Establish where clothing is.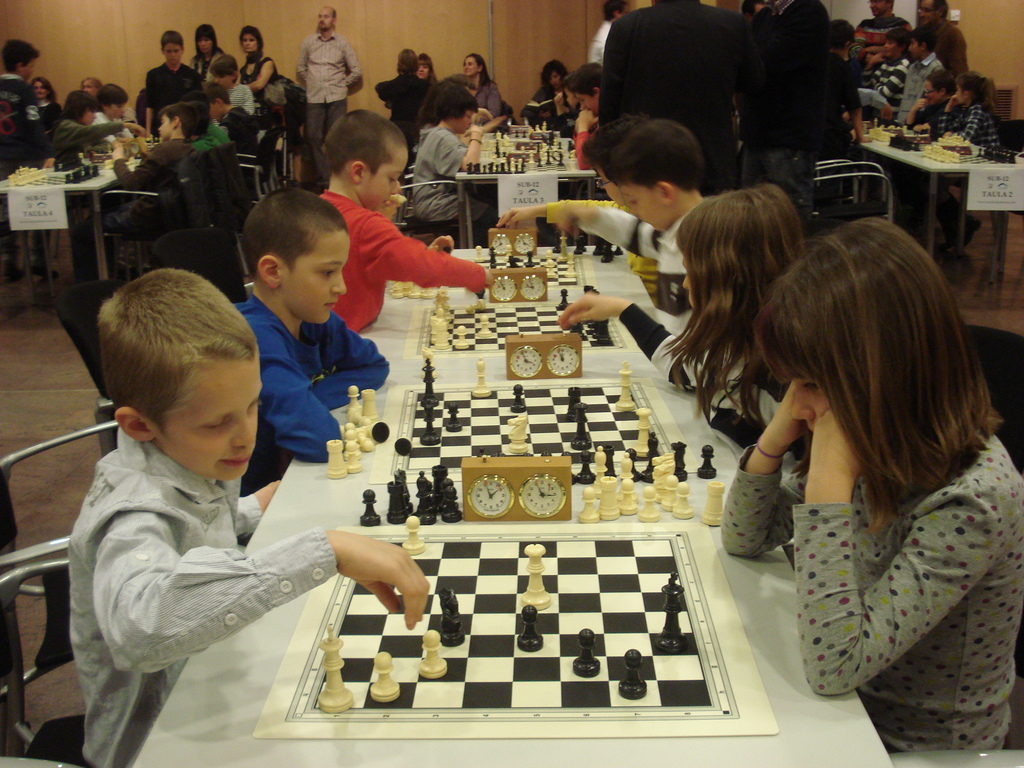
Established at 217, 106, 258, 177.
